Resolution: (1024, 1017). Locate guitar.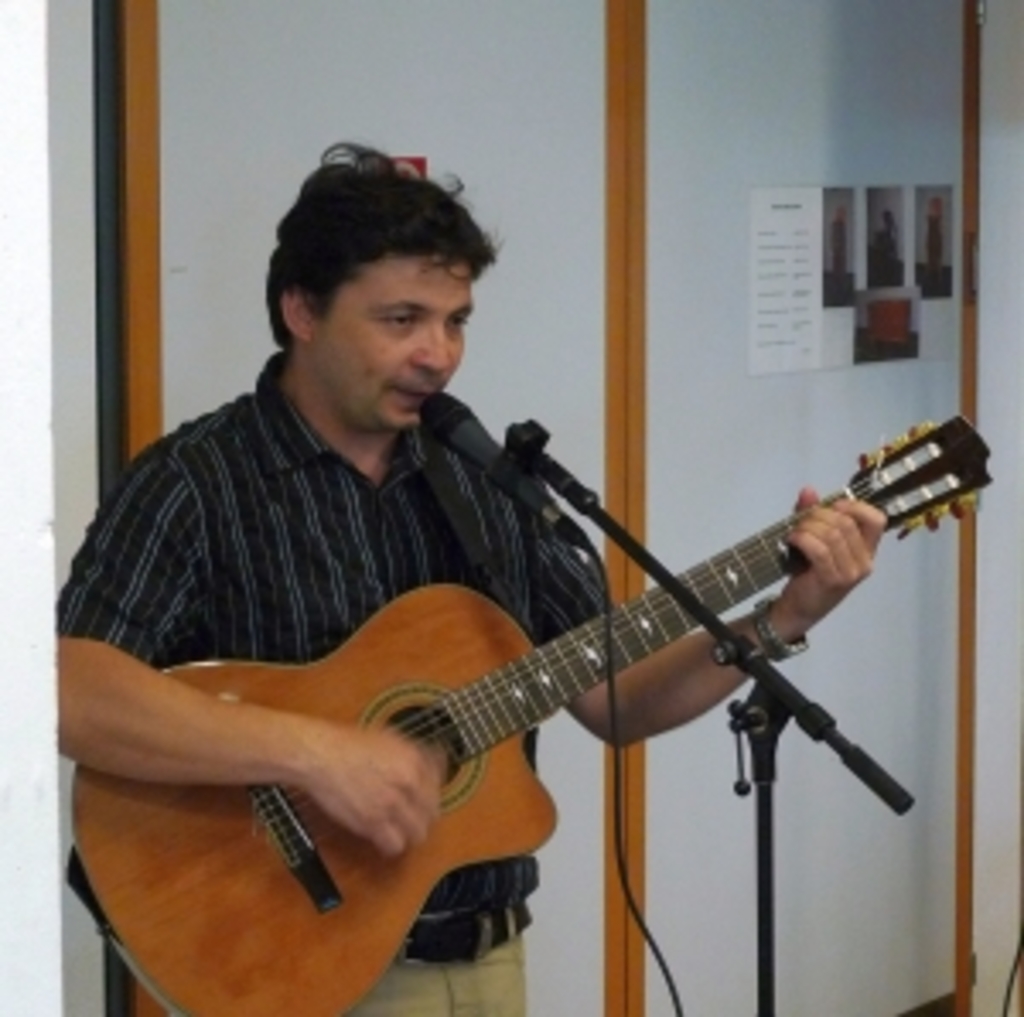
Rect(72, 410, 997, 1014).
